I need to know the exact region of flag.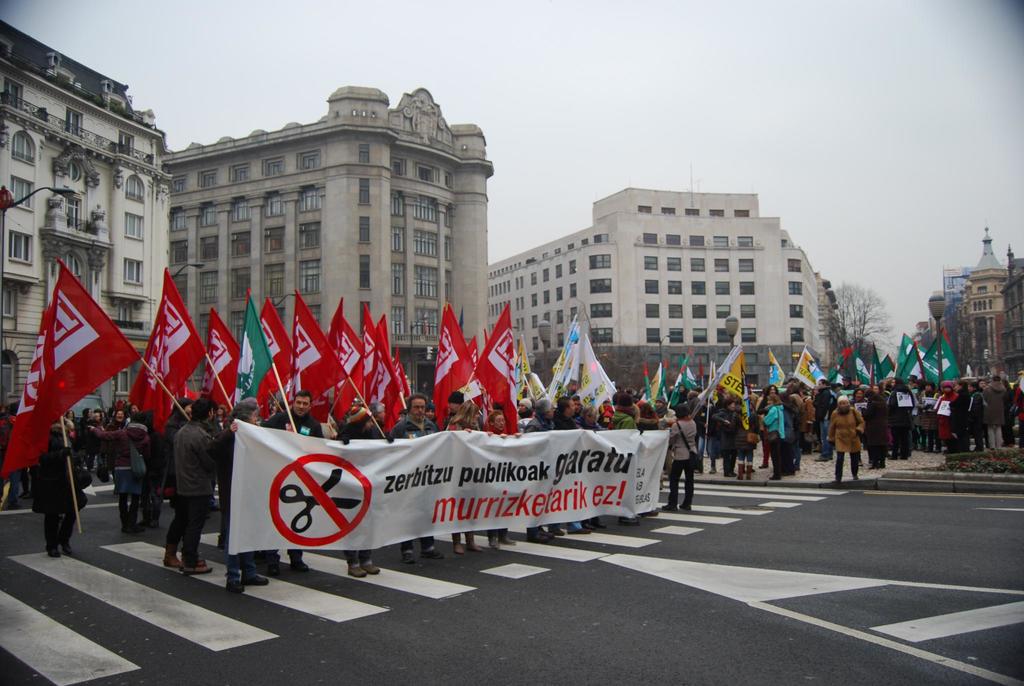
Region: x1=252 y1=295 x2=295 y2=420.
